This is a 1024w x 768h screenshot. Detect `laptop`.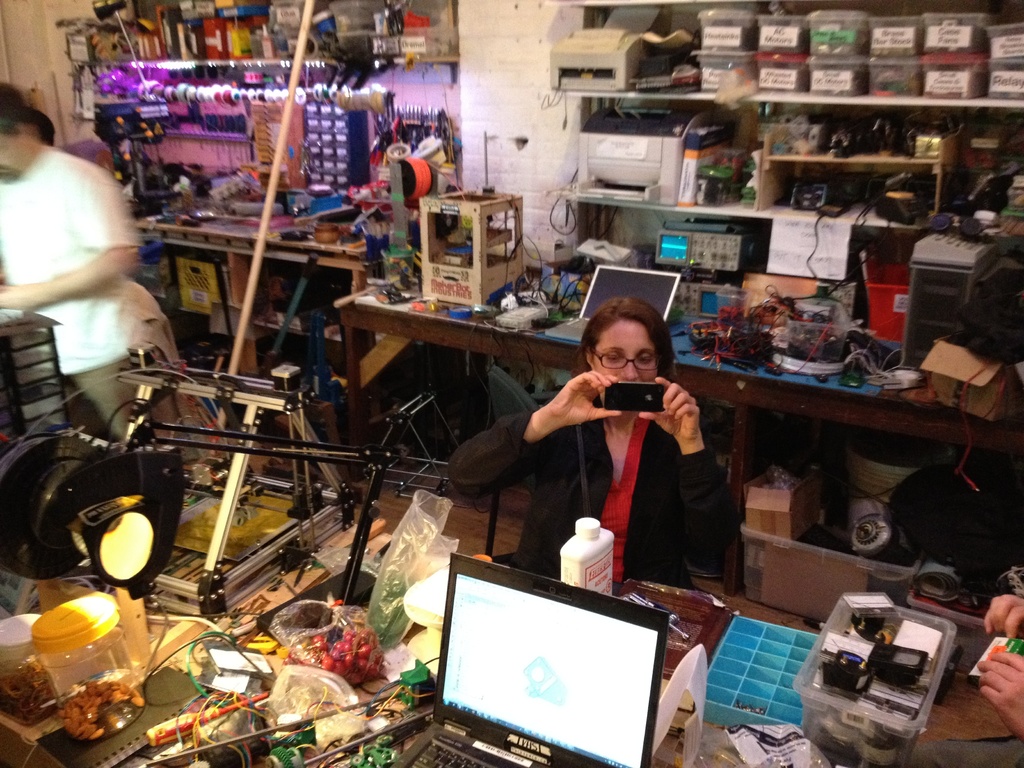
543, 264, 678, 341.
